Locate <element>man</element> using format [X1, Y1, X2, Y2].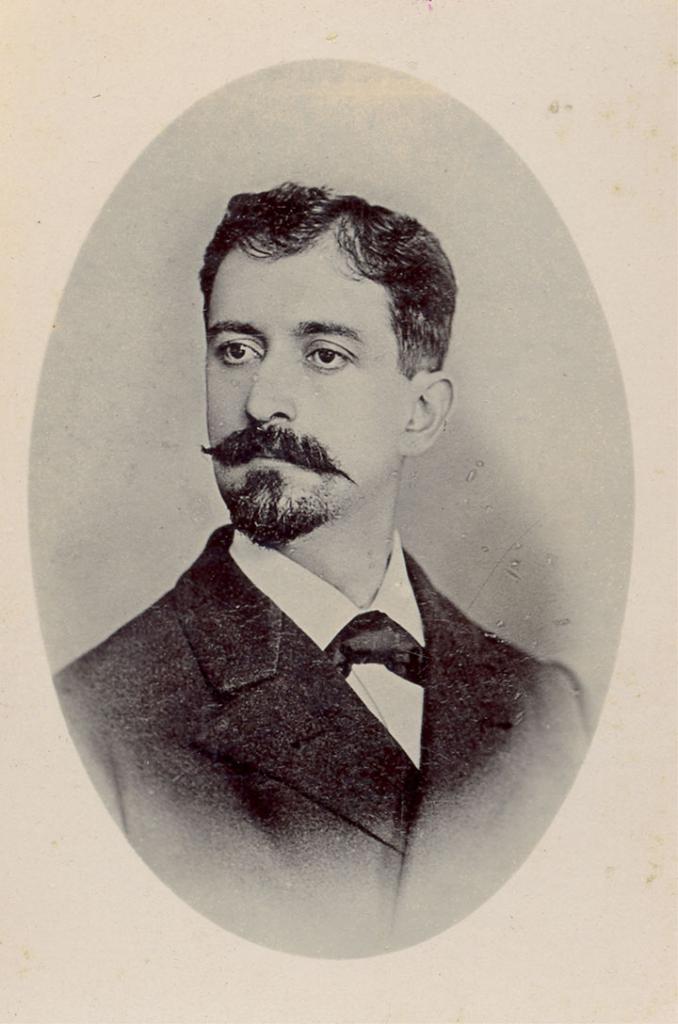
[66, 140, 589, 877].
